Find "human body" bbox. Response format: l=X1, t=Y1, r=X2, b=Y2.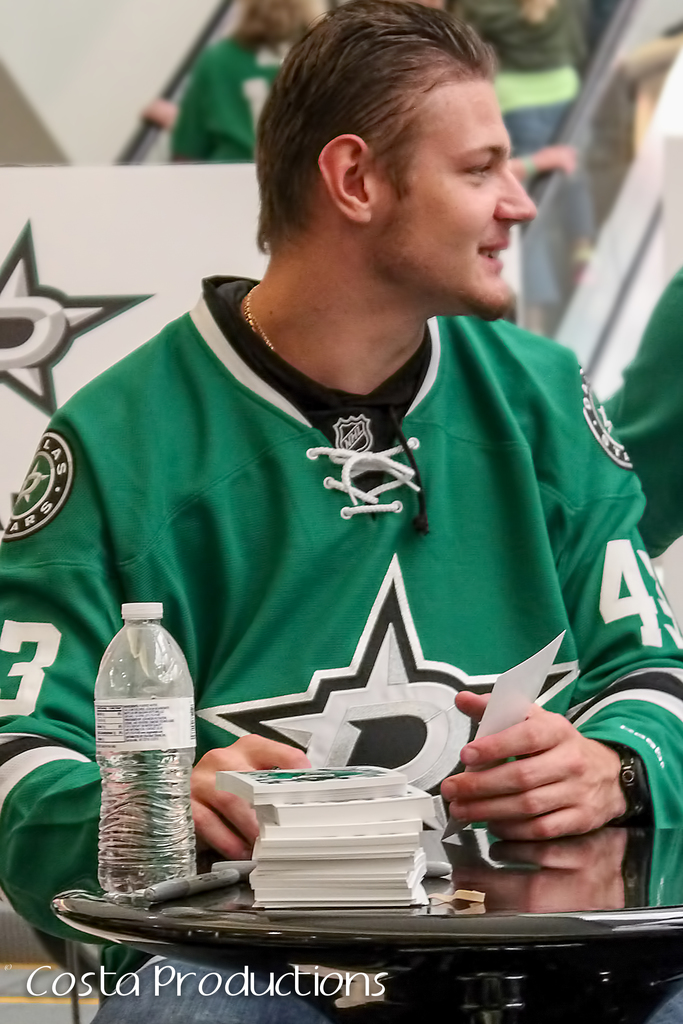
l=166, t=34, r=297, b=160.
